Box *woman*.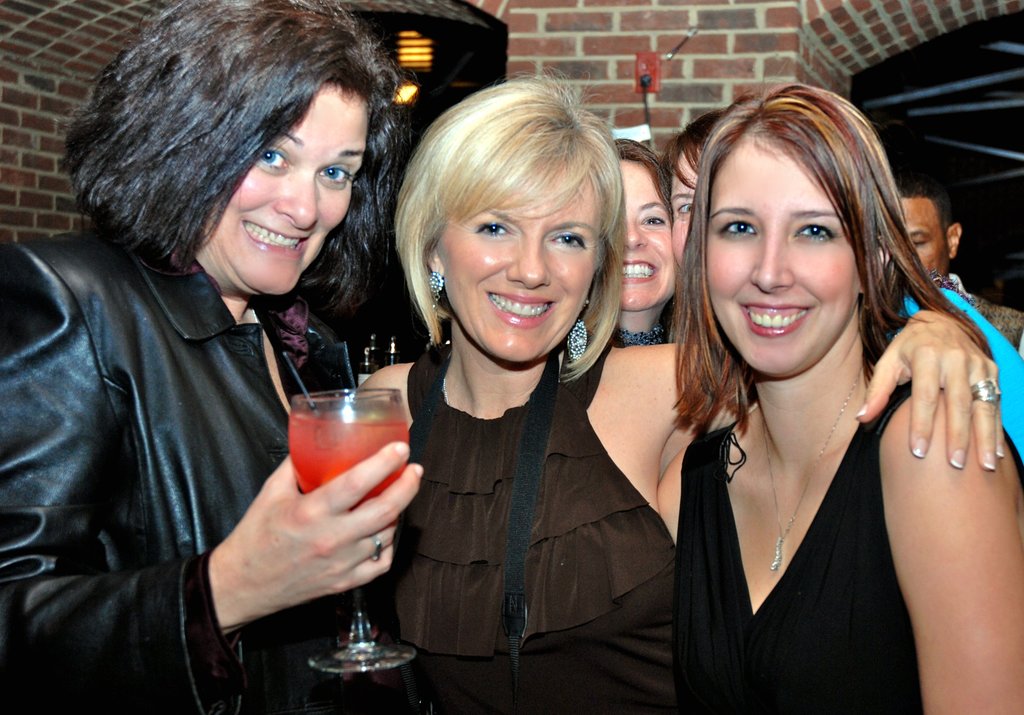
x1=594, y1=137, x2=676, y2=356.
